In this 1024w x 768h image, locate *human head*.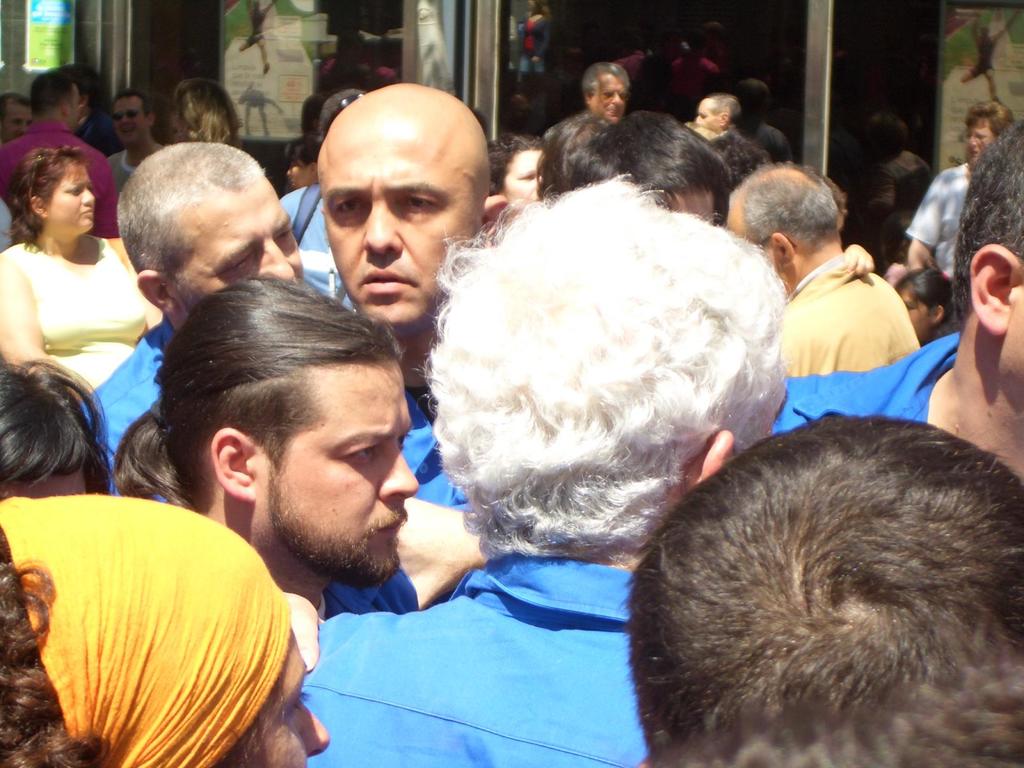
Bounding box: BBox(534, 104, 612, 193).
